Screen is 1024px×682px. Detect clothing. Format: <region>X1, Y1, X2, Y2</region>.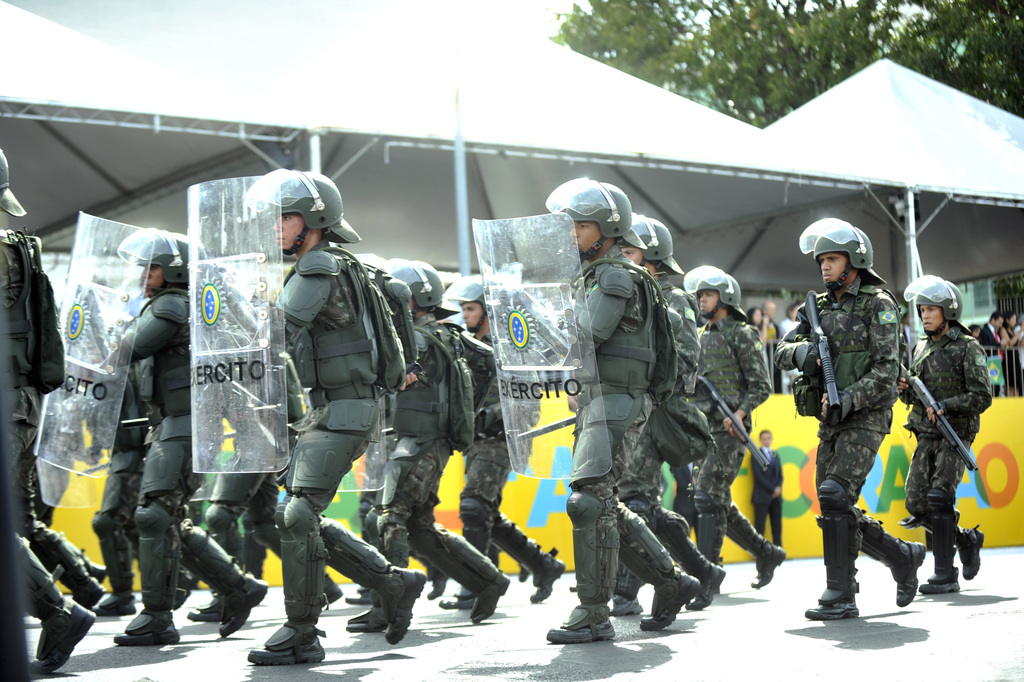
<region>1011, 321, 1023, 362</region>.
